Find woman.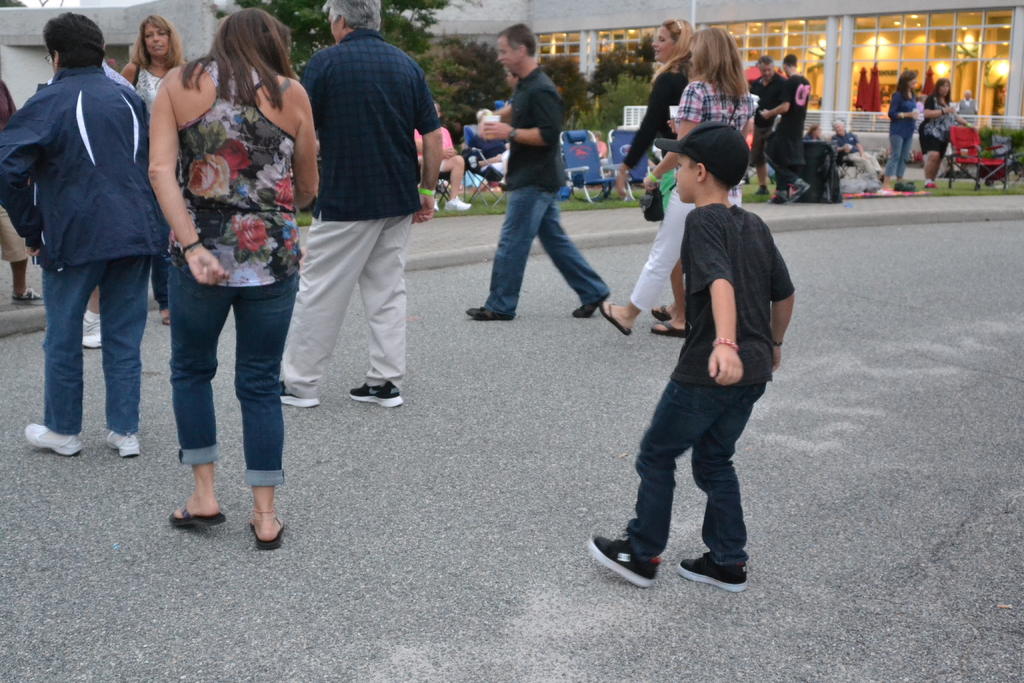
118 21 204 317.
